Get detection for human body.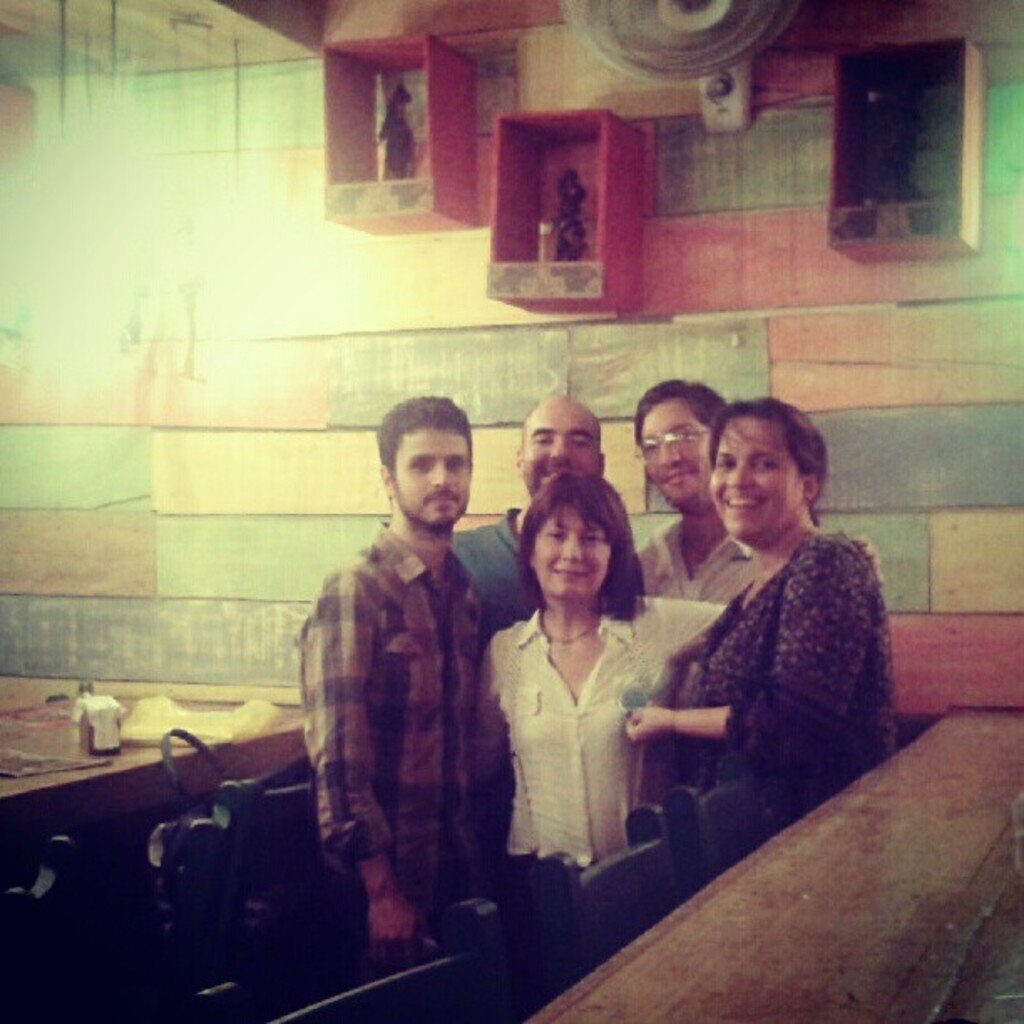
Detection: BBox(289, 395, 515, 940).
